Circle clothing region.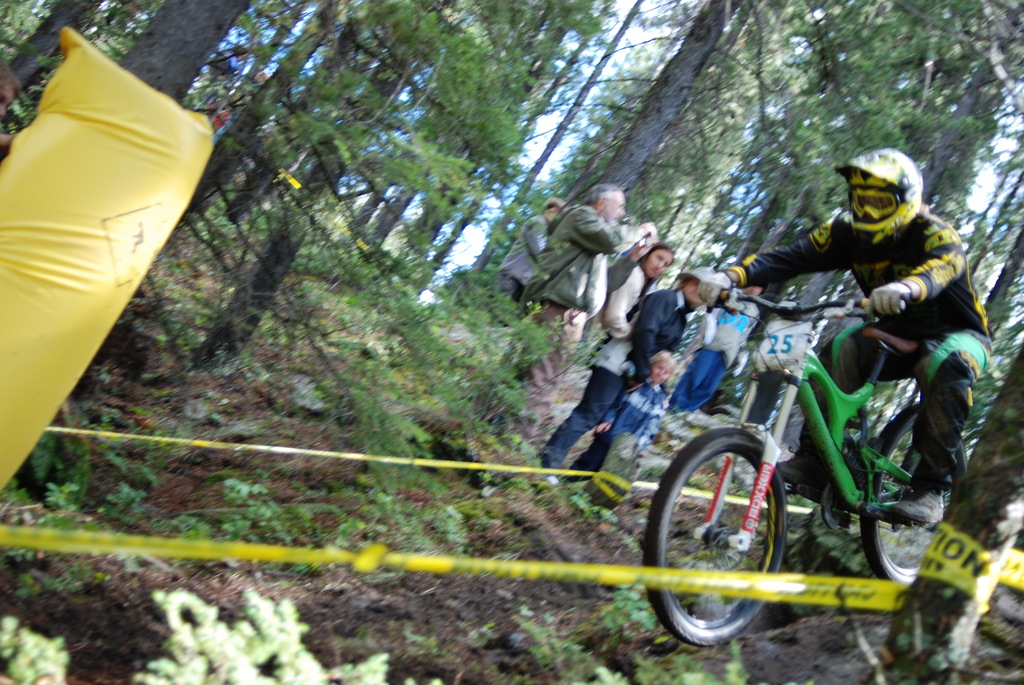
Region: BBox(627, 278, 683, 378).
